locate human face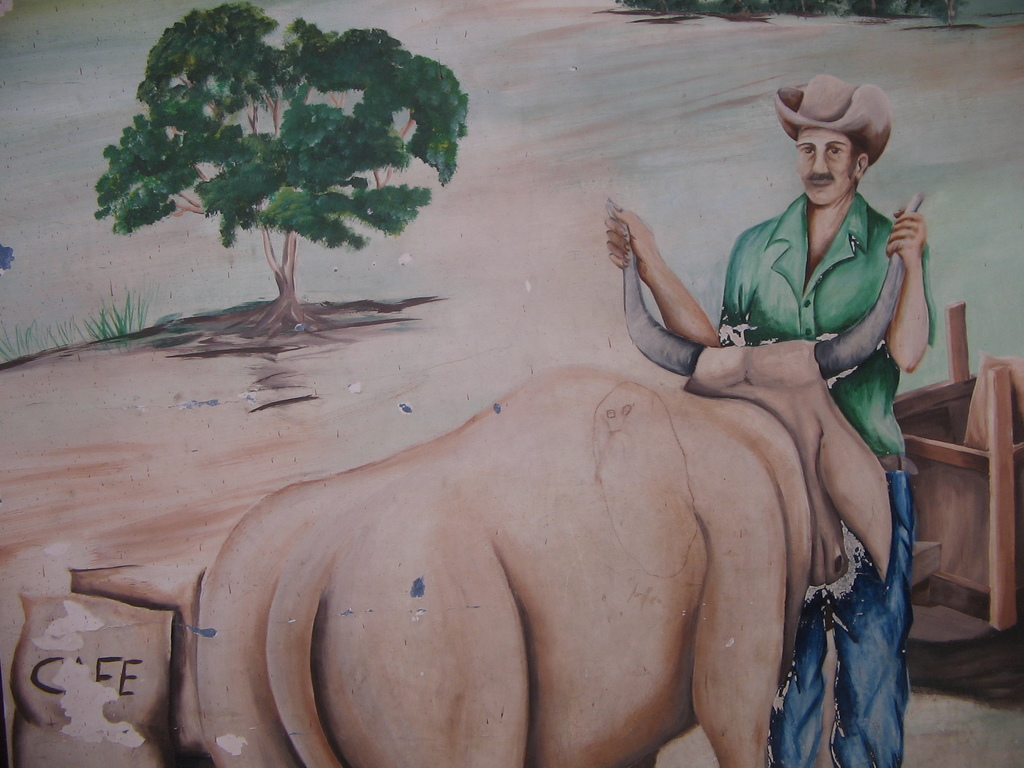
(793, 124, 854, 207)
